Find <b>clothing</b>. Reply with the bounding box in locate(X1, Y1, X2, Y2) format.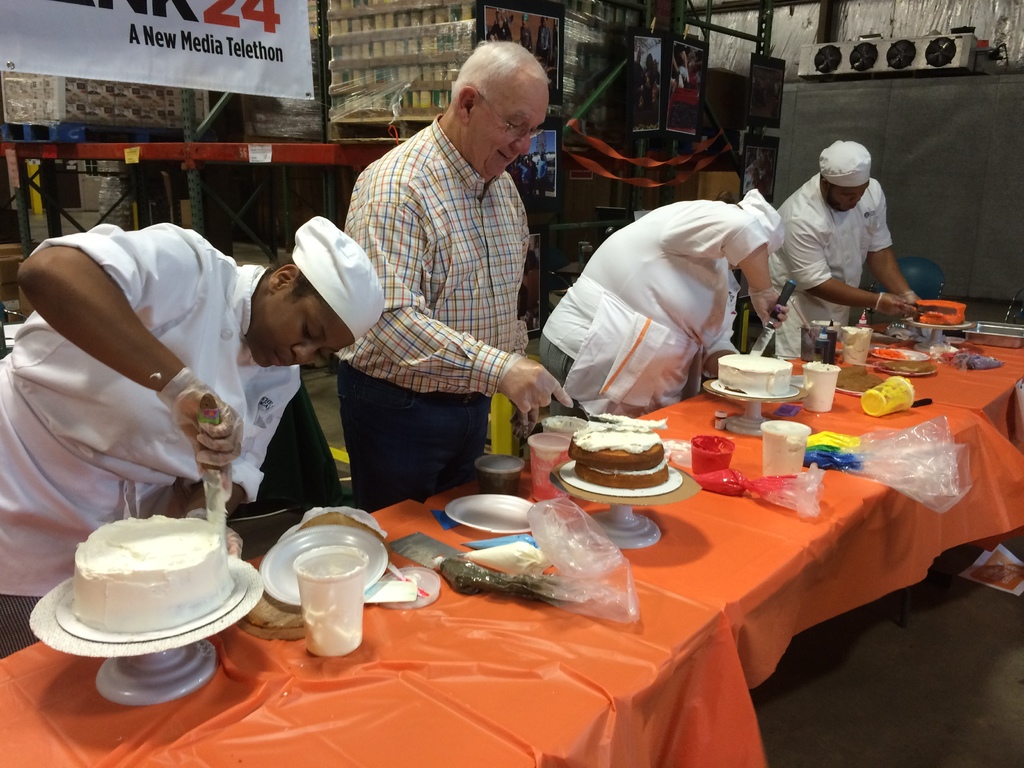
locate(749, 170, 898, 357).
